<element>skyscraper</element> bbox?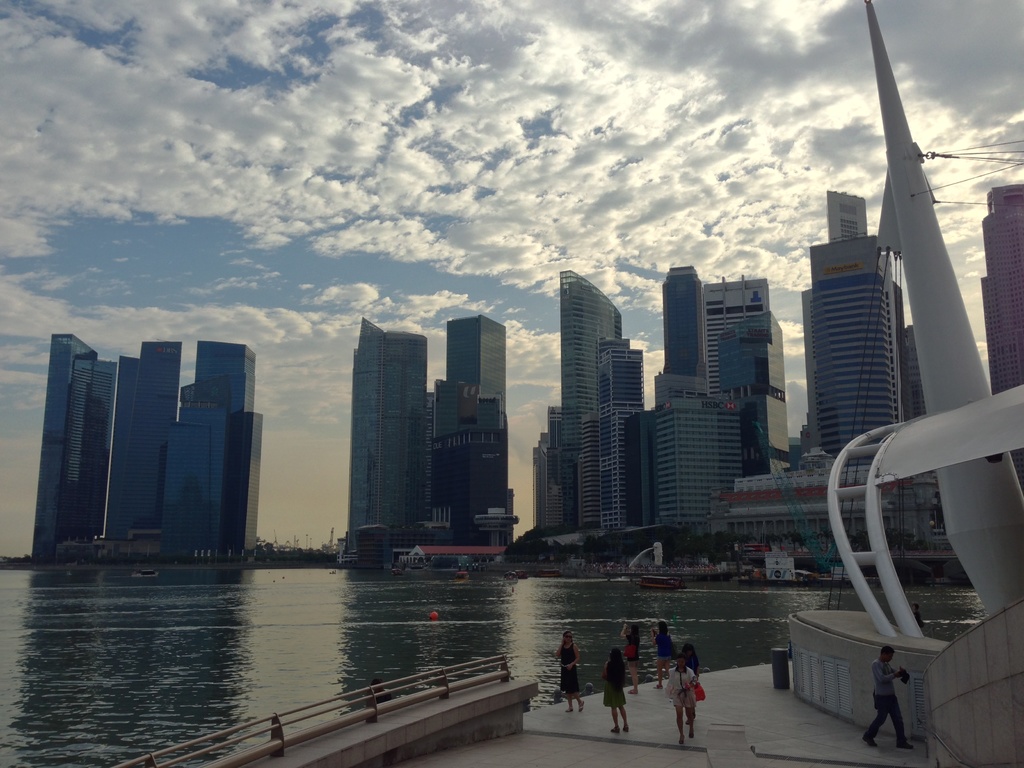
<box>345,315,424,554</box>
